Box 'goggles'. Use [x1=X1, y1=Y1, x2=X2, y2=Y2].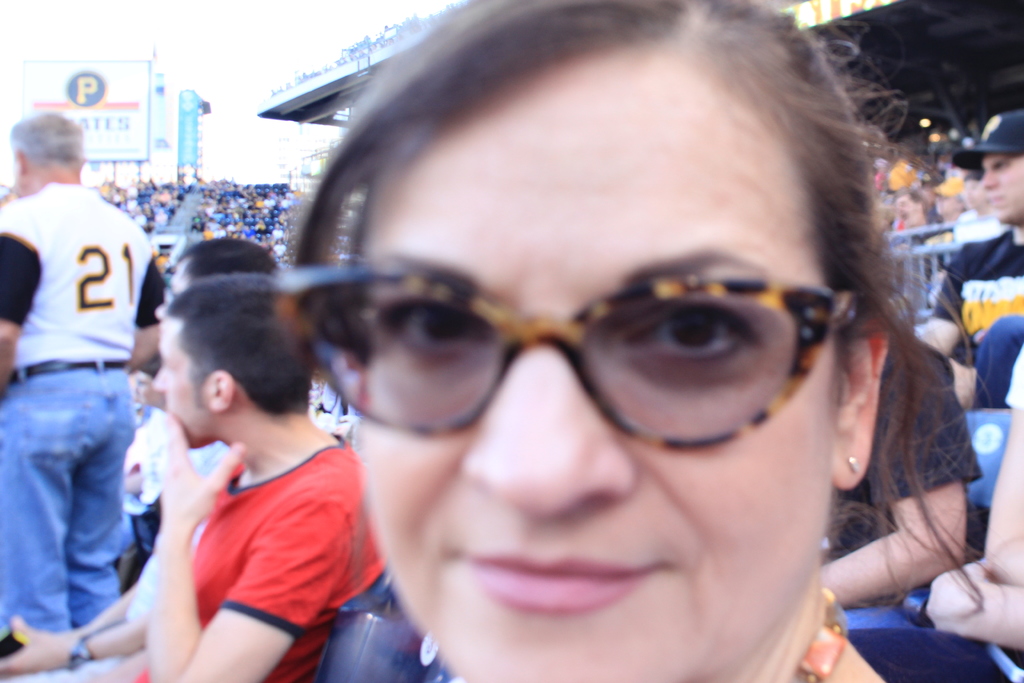
[x1=265, y1=265, x2=860, y2=452].
